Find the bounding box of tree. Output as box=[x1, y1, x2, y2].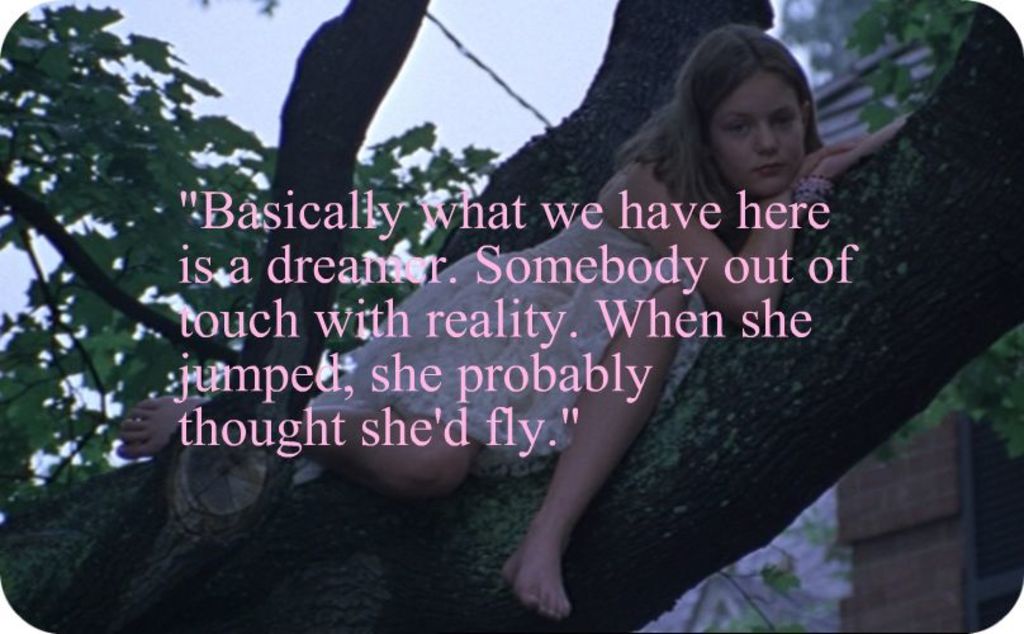
box=[777, 0, 1023, 455].
